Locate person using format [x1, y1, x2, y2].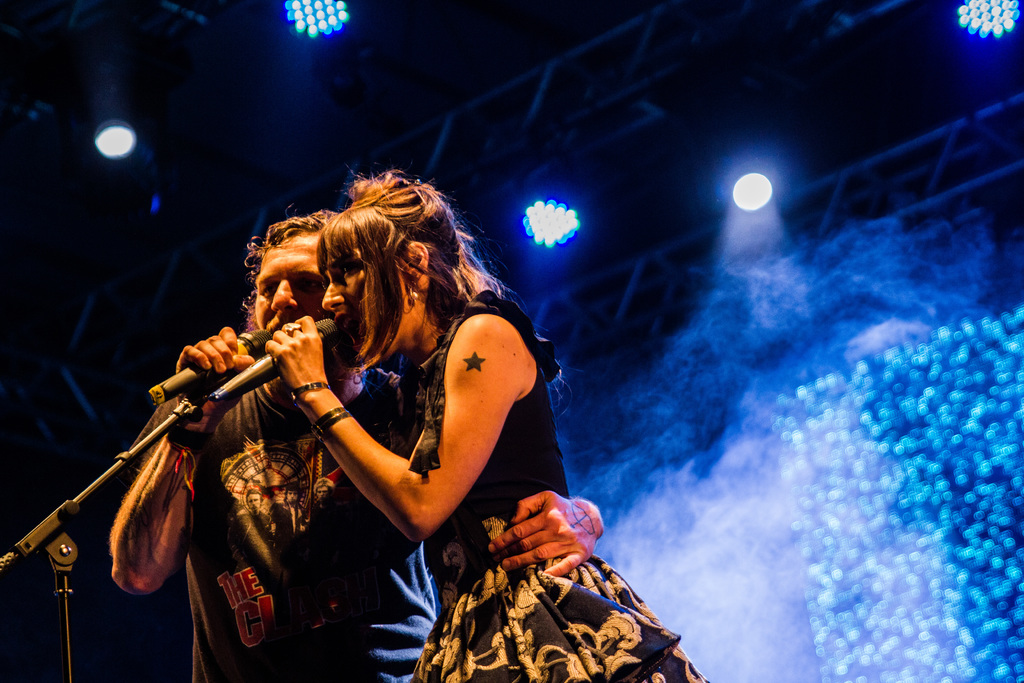
[84, 277, 441, 643].
